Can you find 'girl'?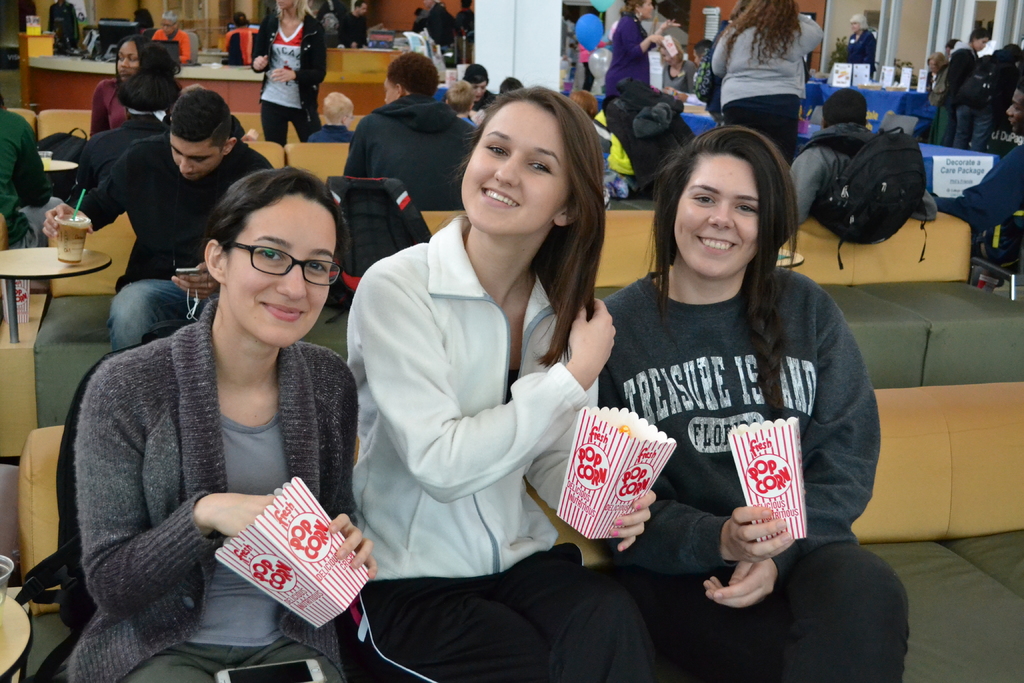
Yes, bounding box: 836/12/879/73.
